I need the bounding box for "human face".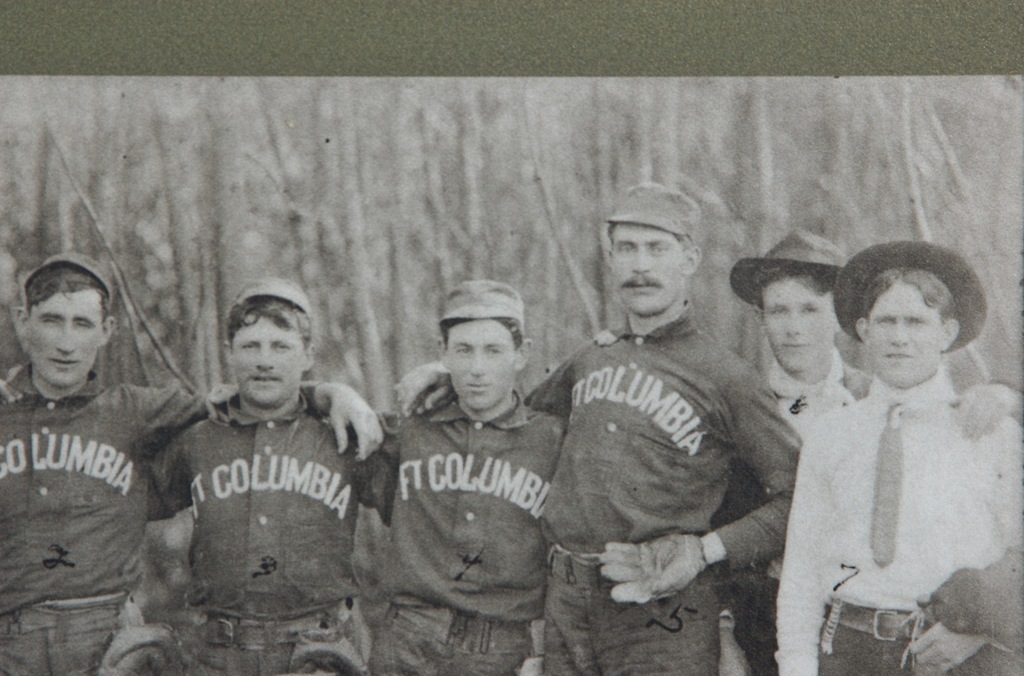
Here it is: 449, 318, 514, 409.
